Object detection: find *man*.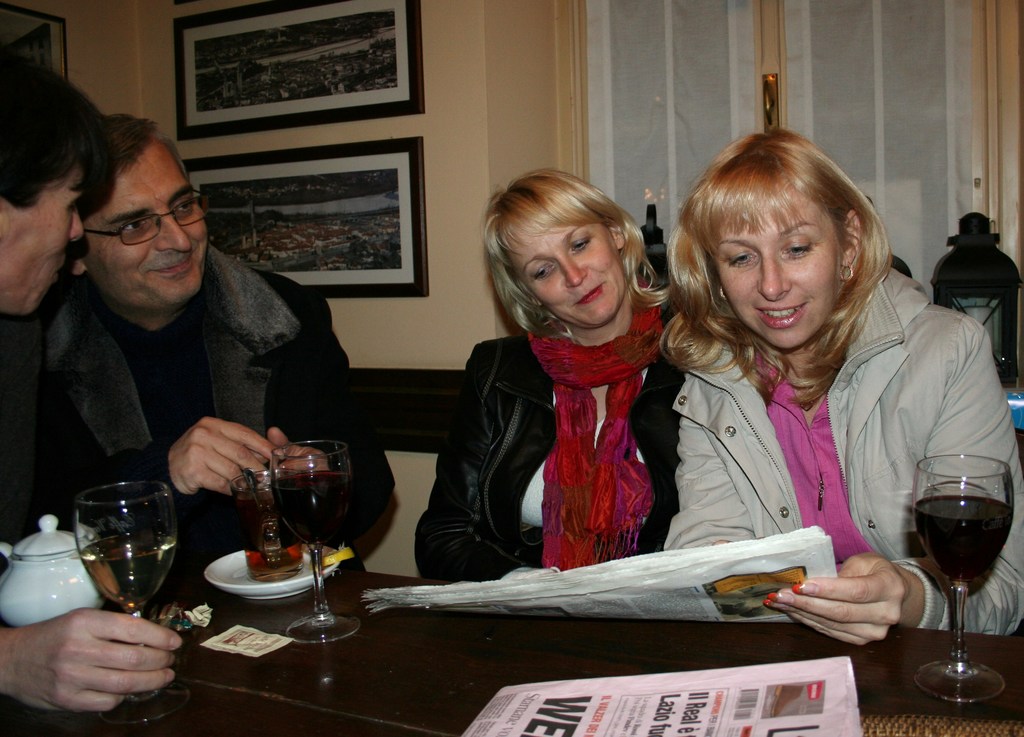
bbox=[0, 112, 394, 566].
